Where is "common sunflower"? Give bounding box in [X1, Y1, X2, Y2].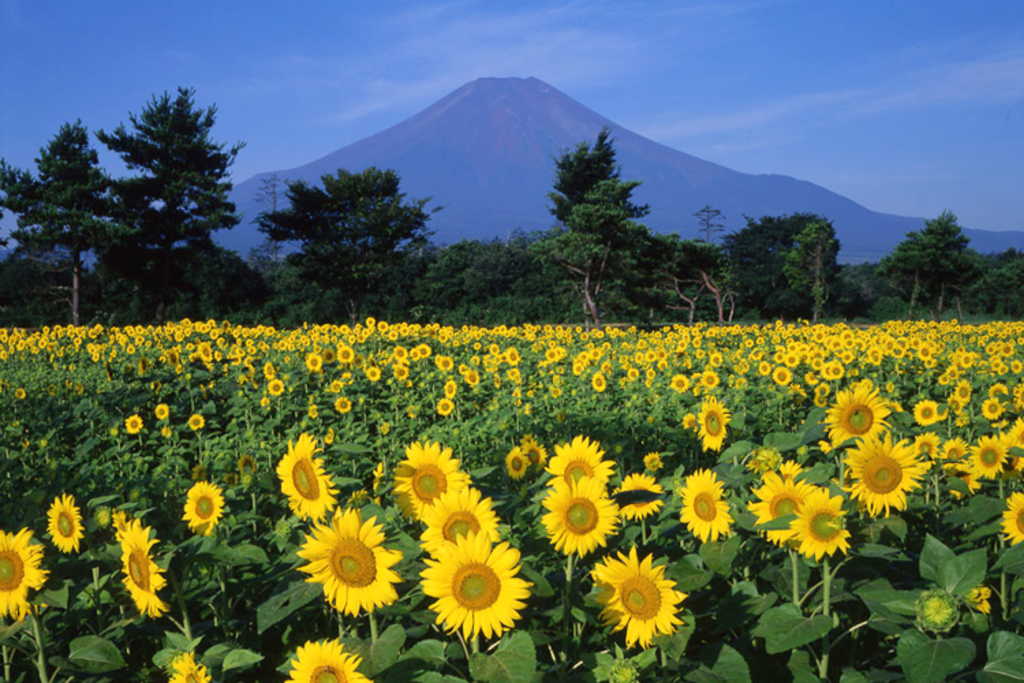
[976, 440, 1010, 485].
